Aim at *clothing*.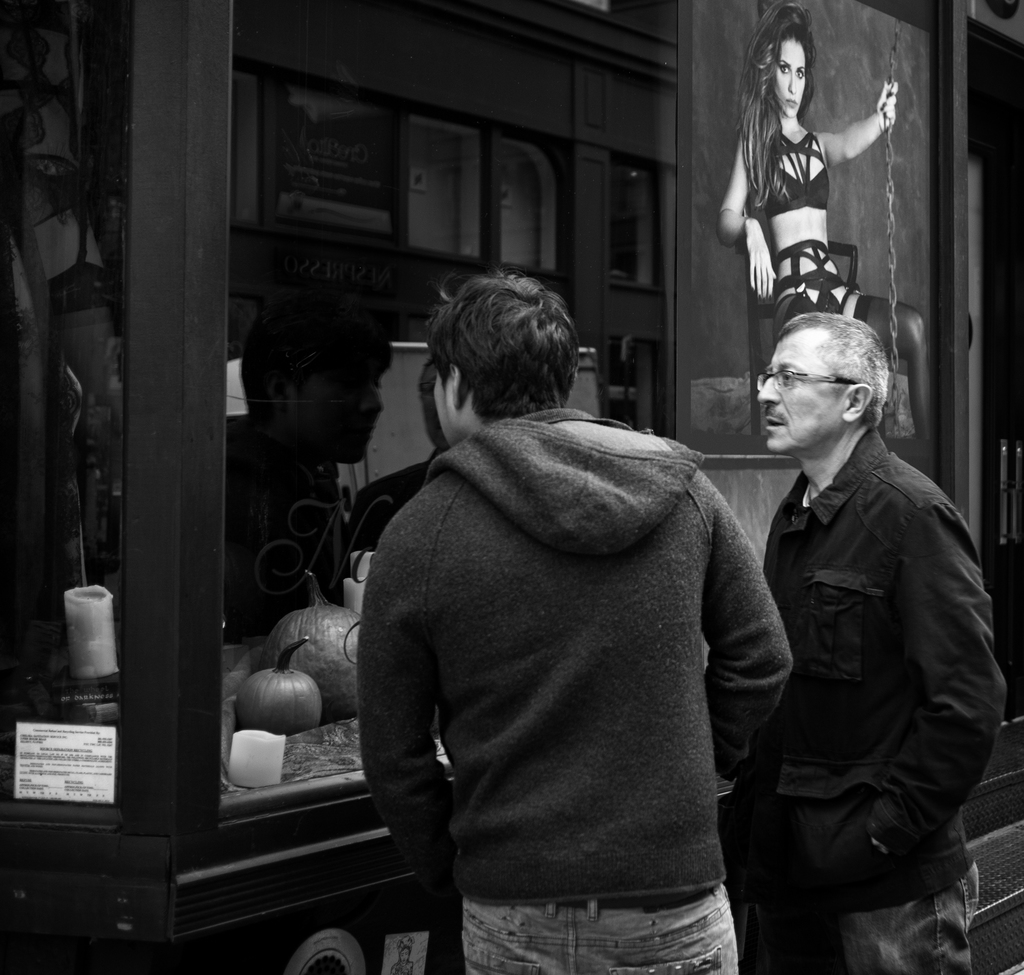
Aimed at bbox=(765, 119, 835, 216).
